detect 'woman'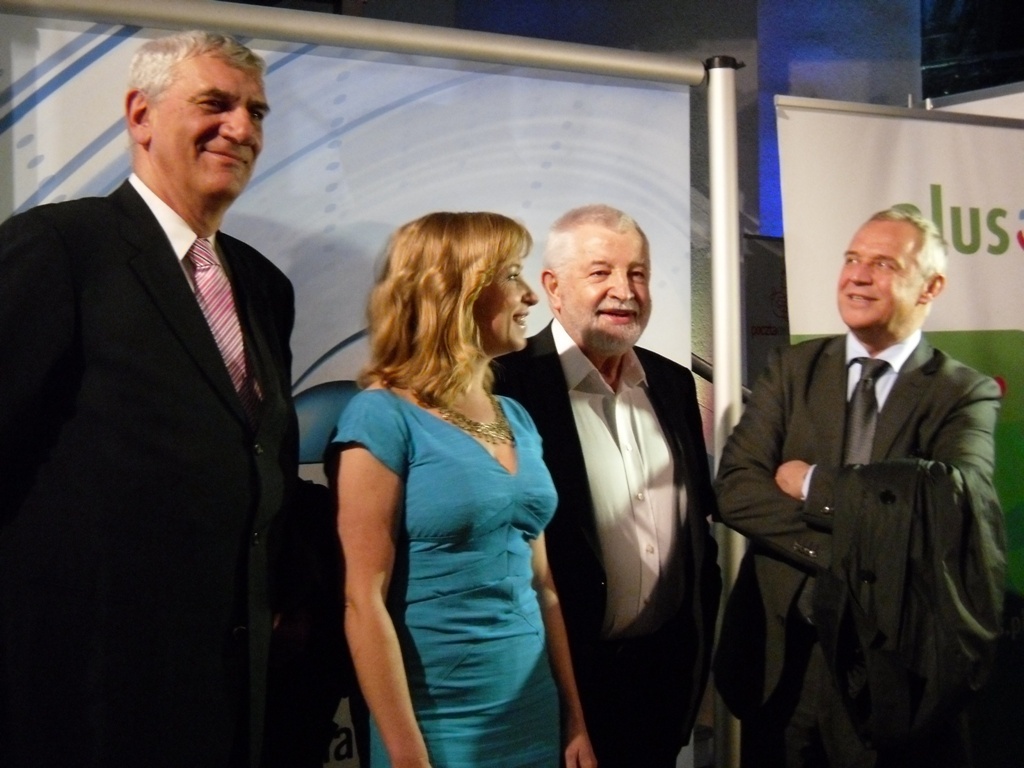
<box>307,183,587,767</box>
